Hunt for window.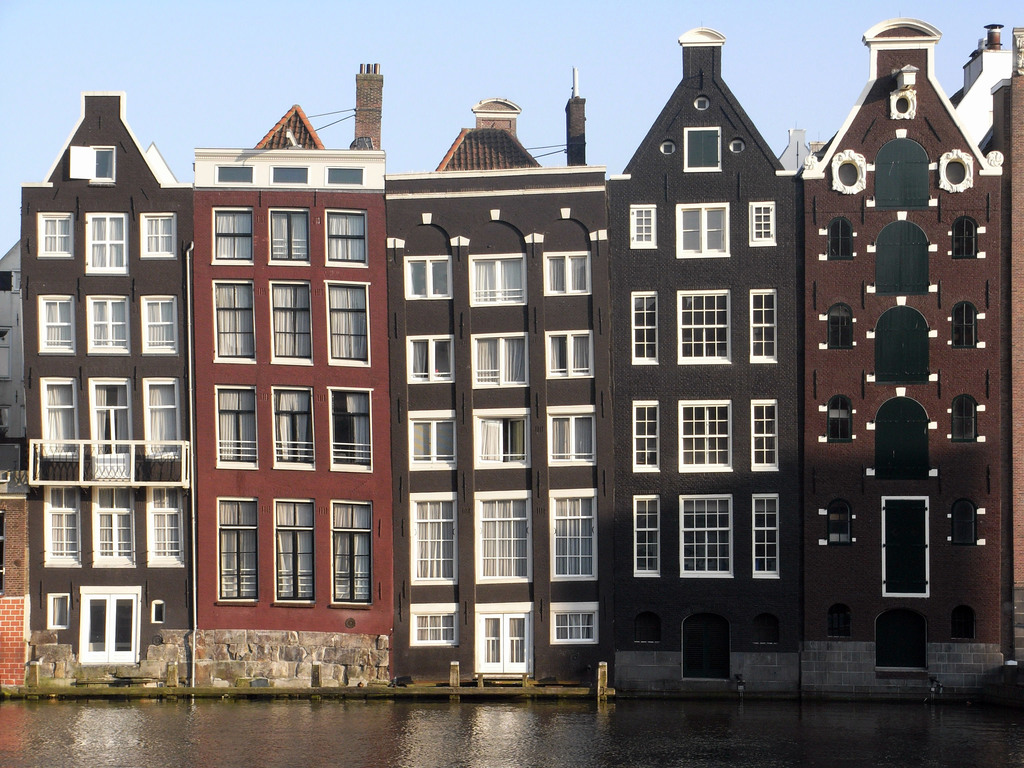
Hunted down at Rect(81, 301, 131, 352).
